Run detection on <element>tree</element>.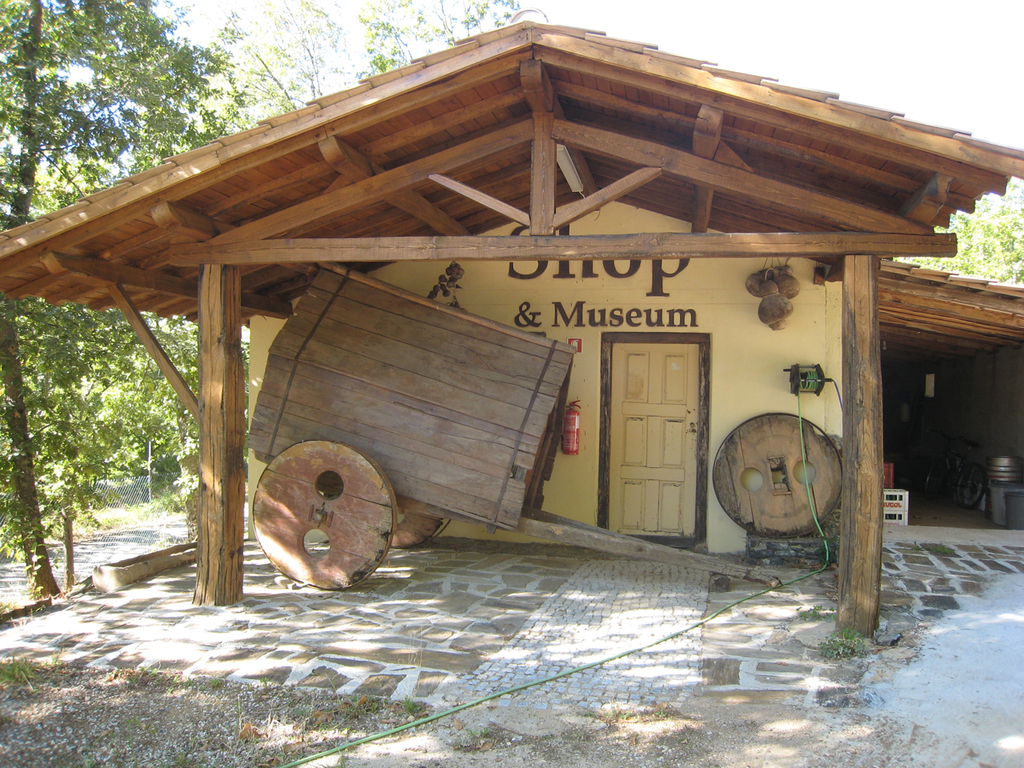
Result: [left=0, top=0, right=219, bottom=605].
